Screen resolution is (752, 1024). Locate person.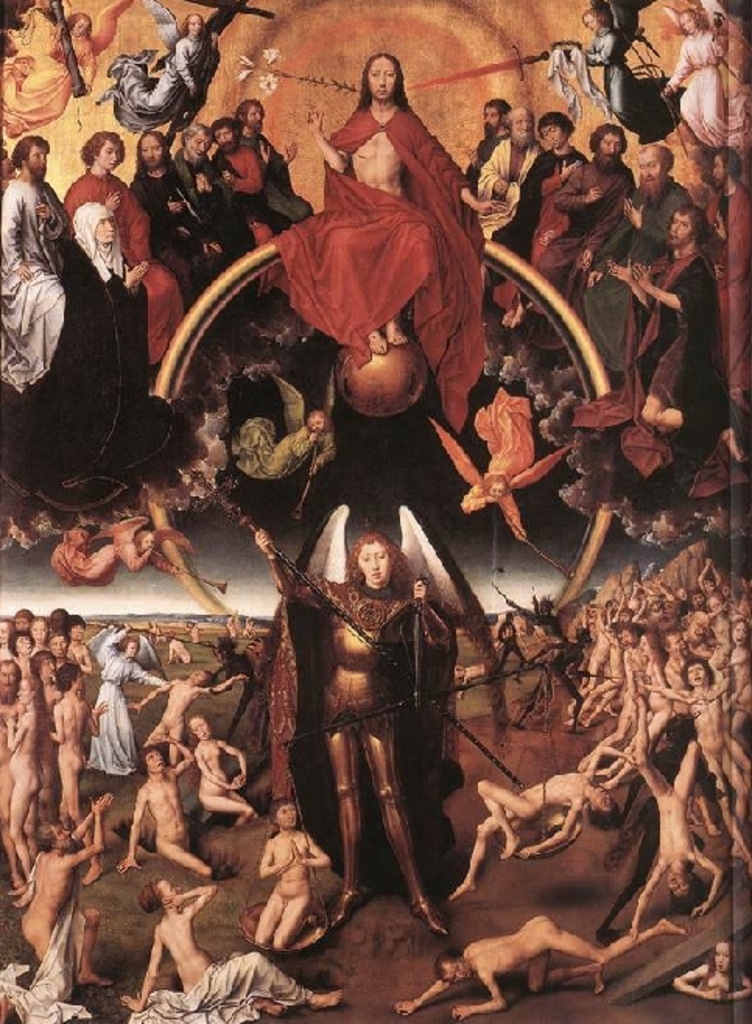
bbox=[500, 120, 582, 241].
